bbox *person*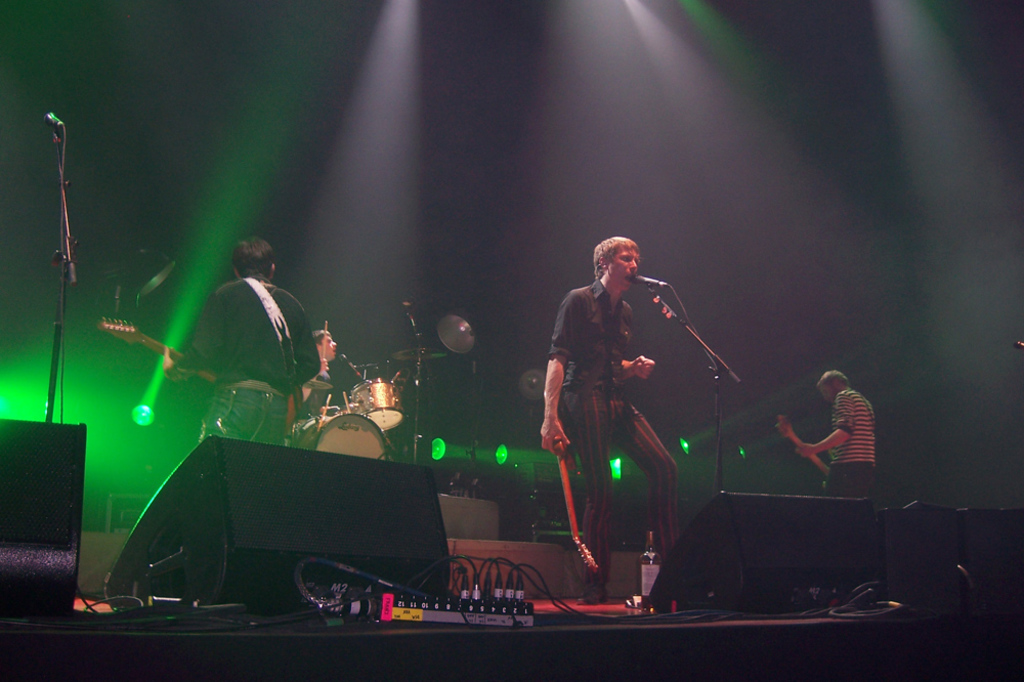
<bbox>532, 239, 675, 606</bbox>
